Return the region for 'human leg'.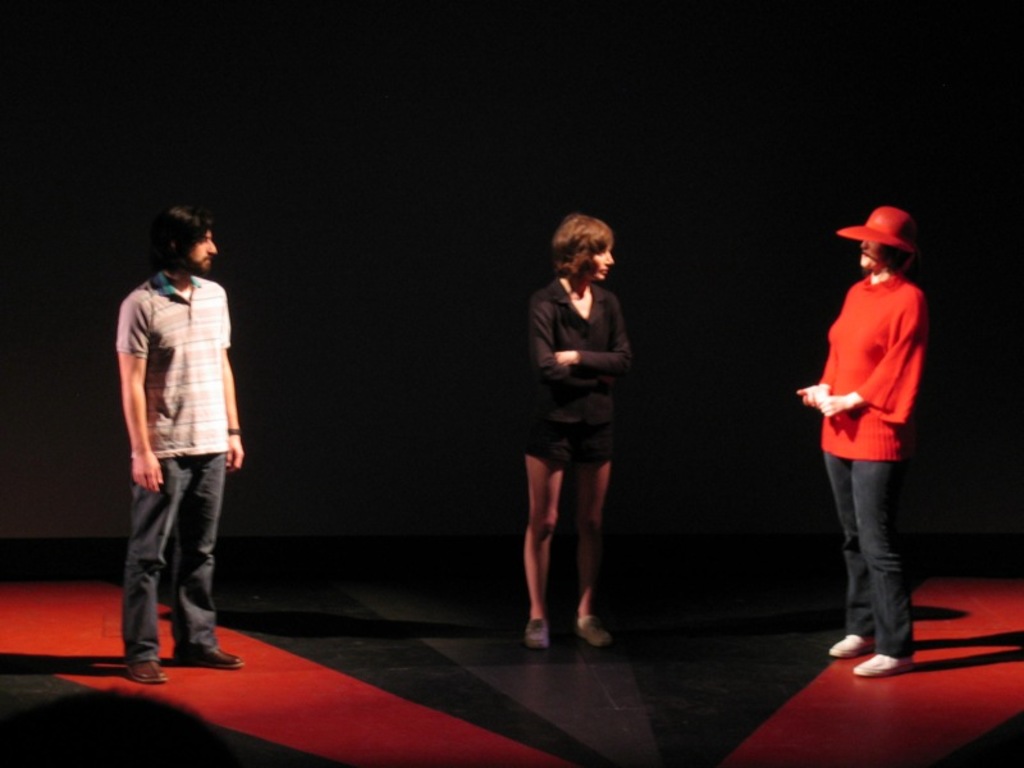
[left=851, top=421, right=914, bottom=680].
